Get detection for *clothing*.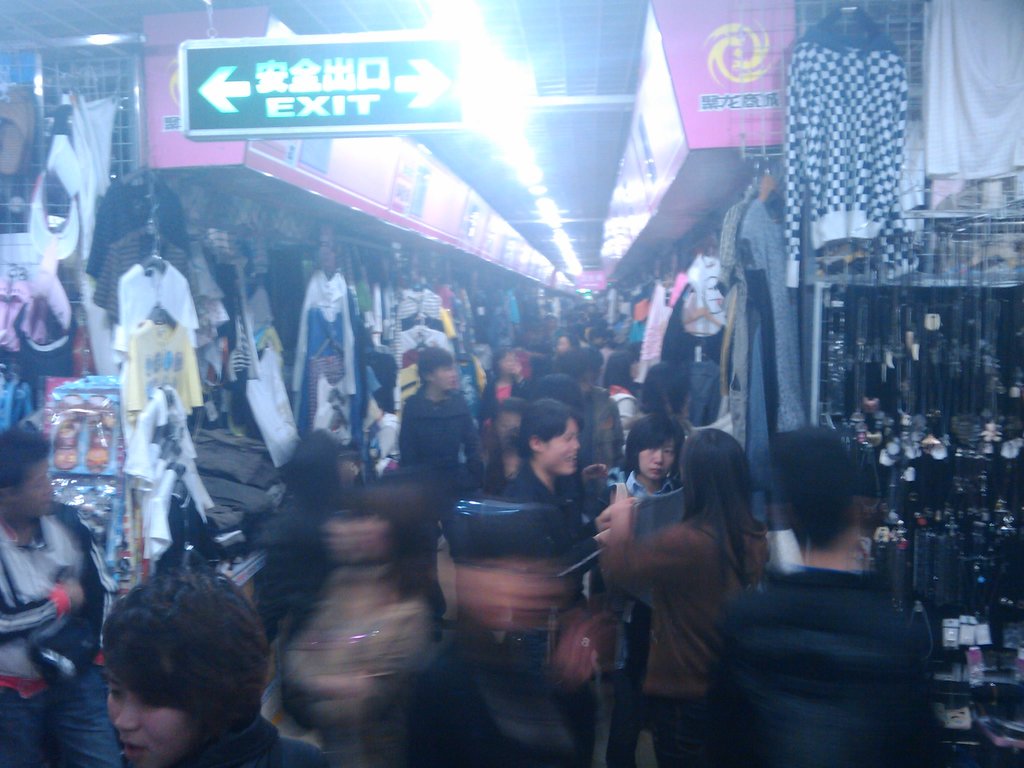
Detection: BBox(264, 569, 428, 708).
